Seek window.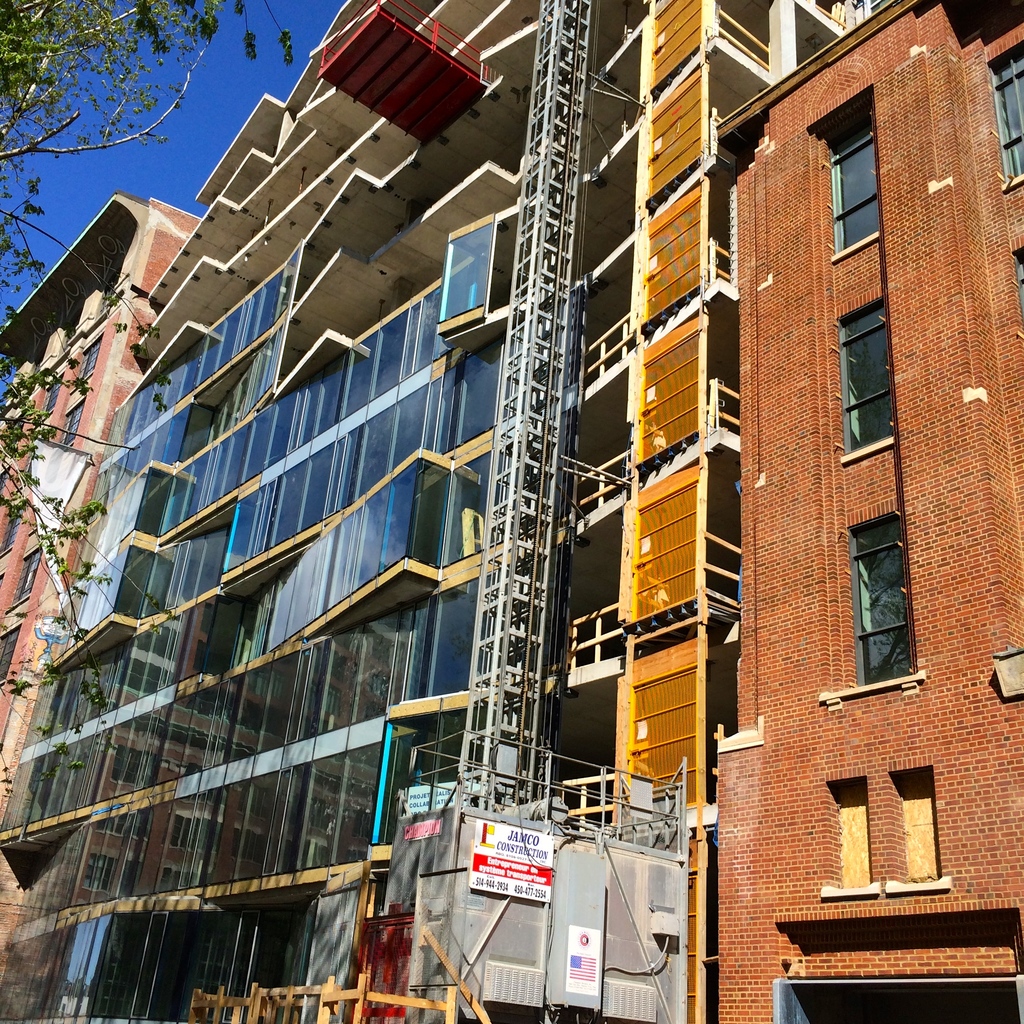
box(836, 780, 877, 876).
